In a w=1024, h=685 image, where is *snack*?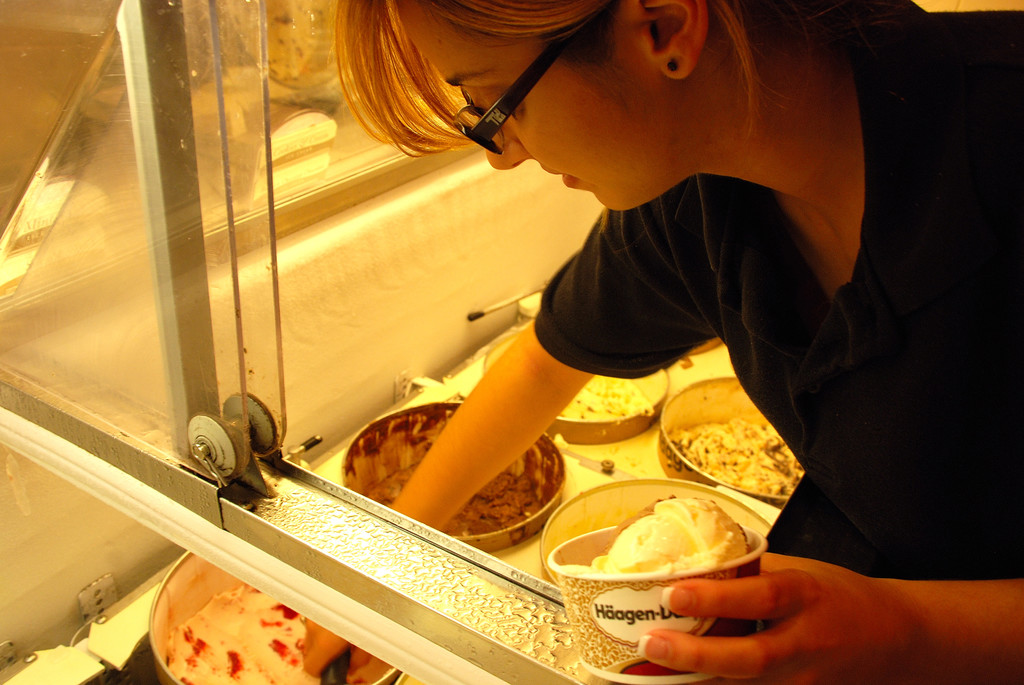
select_region(554, 491, 749, 581).
